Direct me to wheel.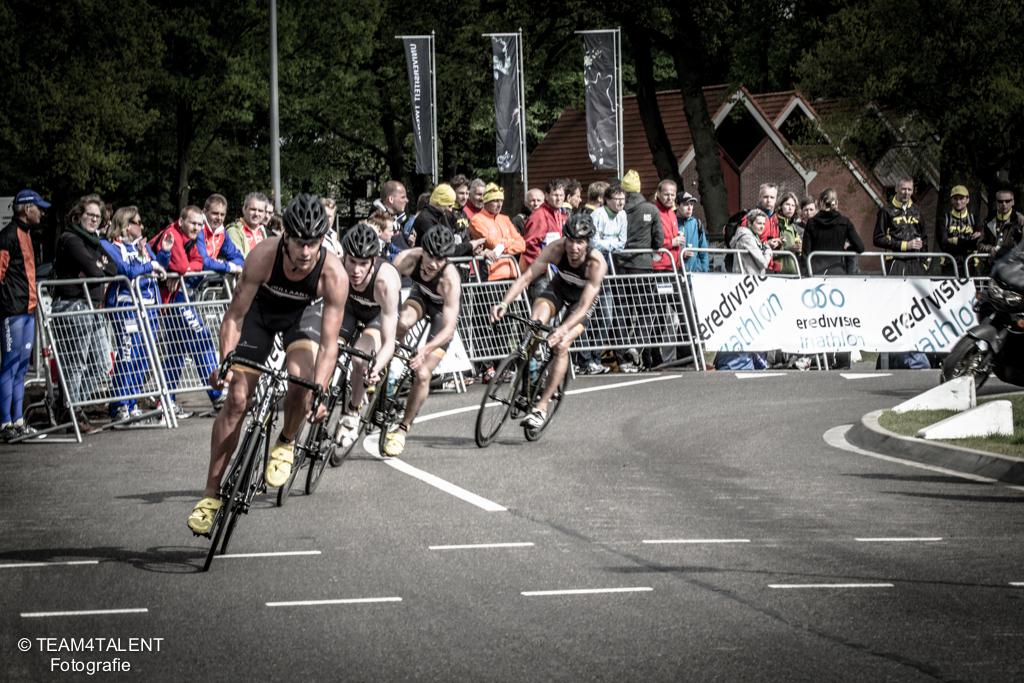
Direction: [left=223, top=469, right=253, bottom=548].
